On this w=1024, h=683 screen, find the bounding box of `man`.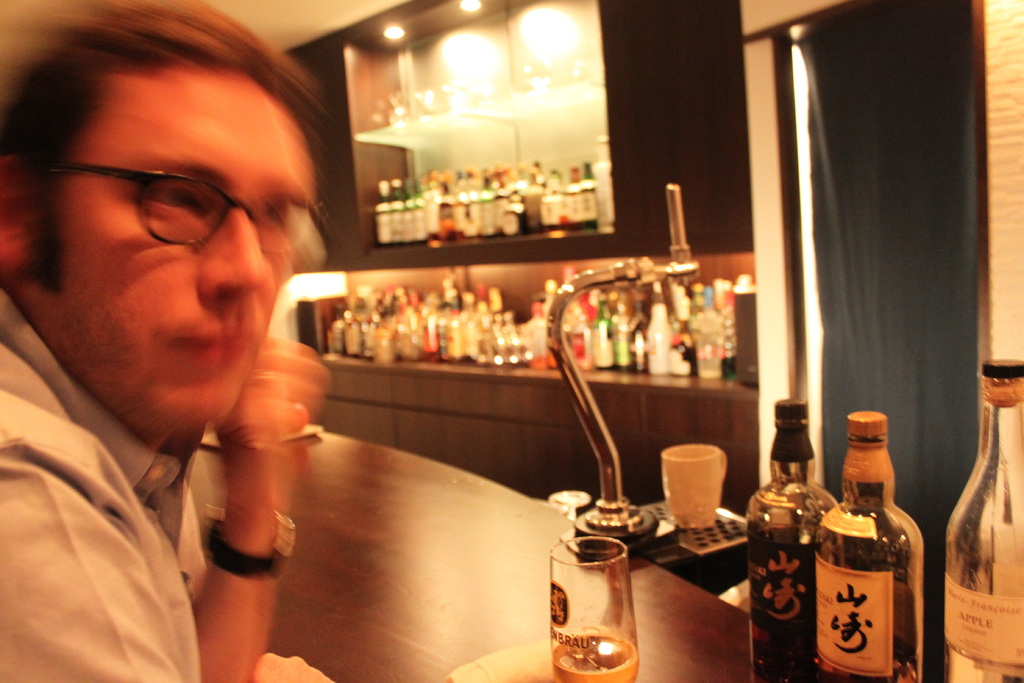
Bounding box: x1=0 y1=0 x2=340 y2=682.
